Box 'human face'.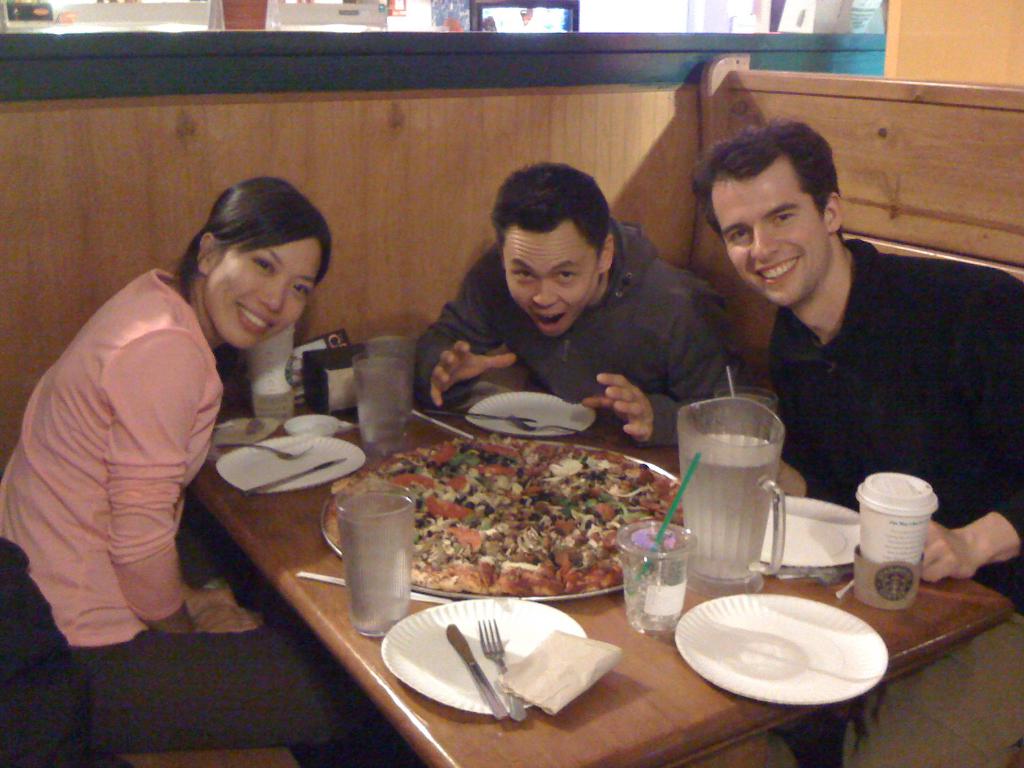
bbox=[504, 220, 602, 335].
